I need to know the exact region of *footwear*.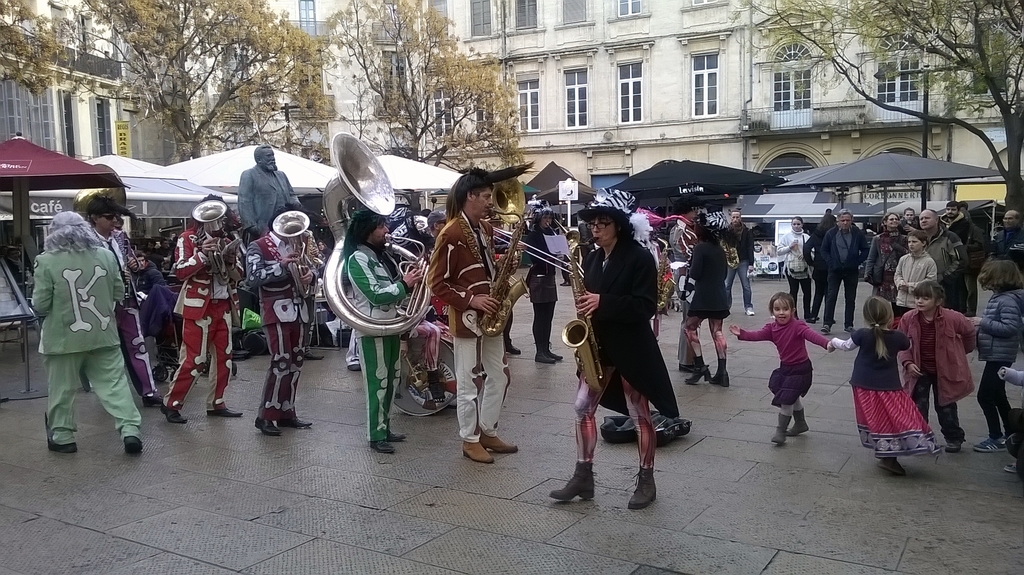
Region: left=81, top=364, right=91, bottom=394.
